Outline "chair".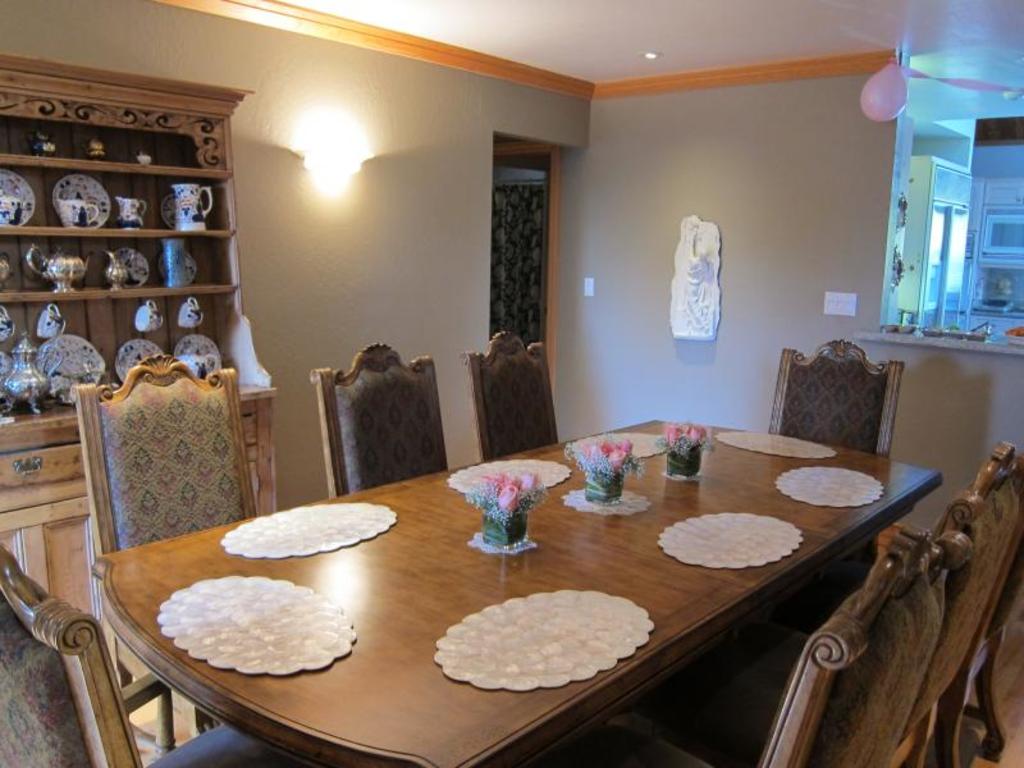
Outline: region(70, 351, 255, 742).
